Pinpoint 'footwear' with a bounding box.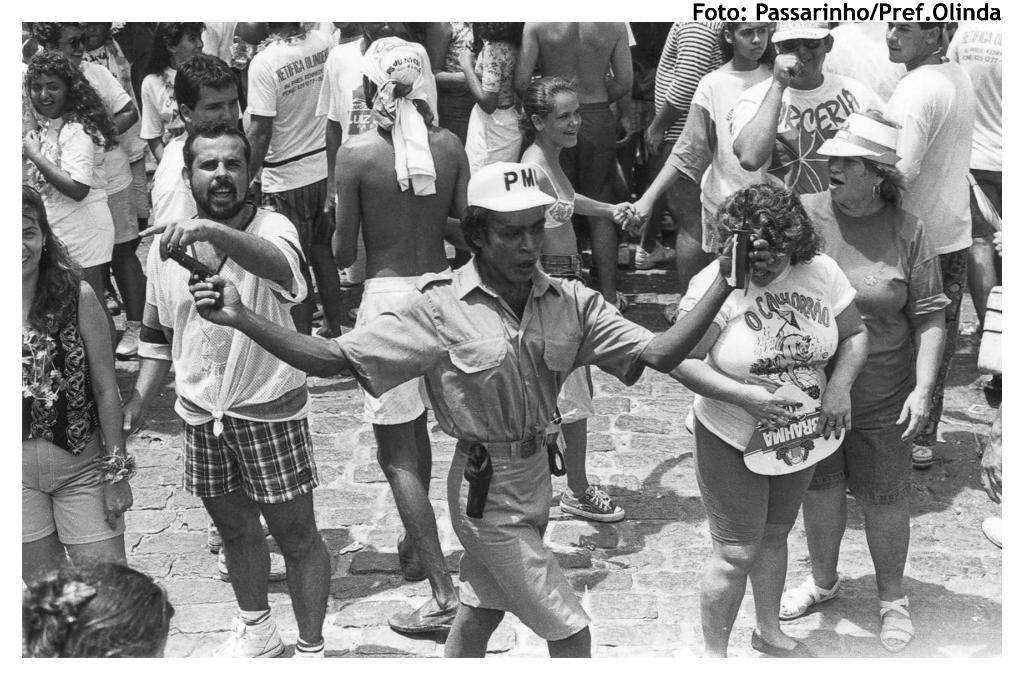
<bbox>387, 597, 457, 633</bbox>.
